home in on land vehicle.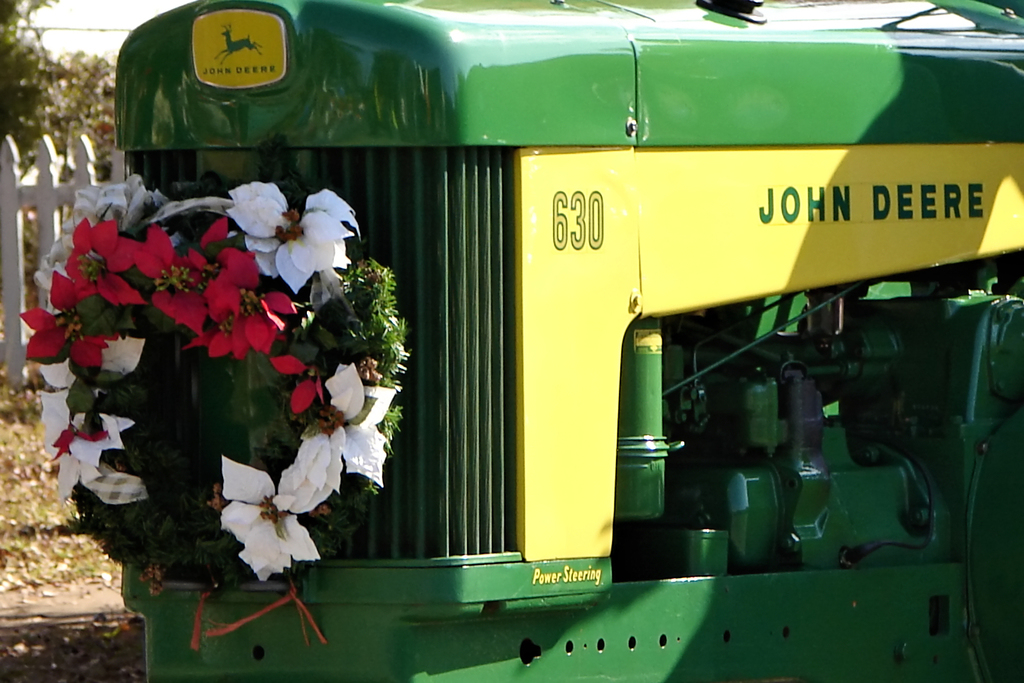
Homed in at 86,0,1023,682.
